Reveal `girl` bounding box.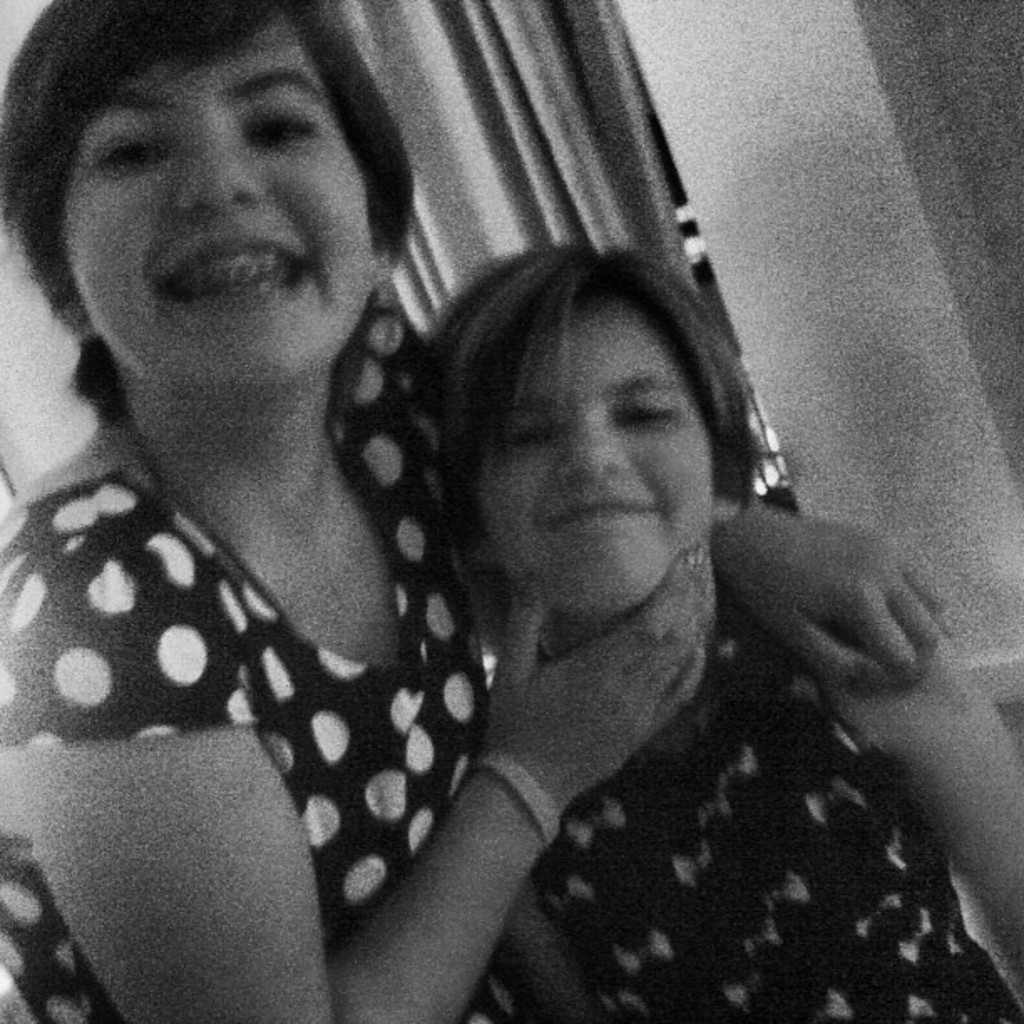
Revealed: <box>432,234,1022,1014</box>.
